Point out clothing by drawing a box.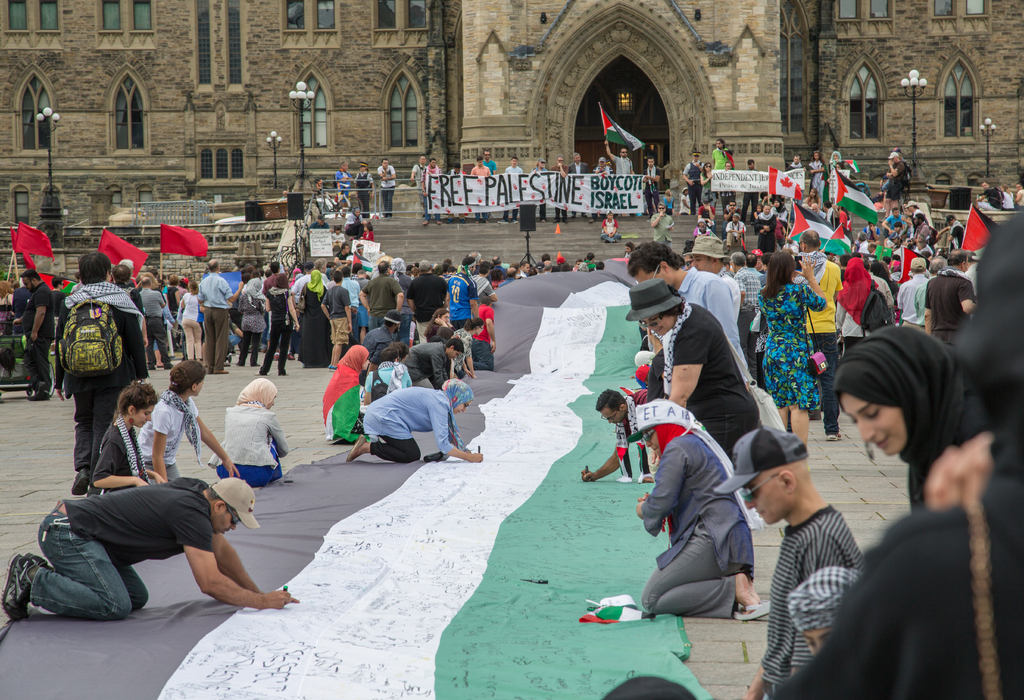
Rect(54, 282, 147, 466).
